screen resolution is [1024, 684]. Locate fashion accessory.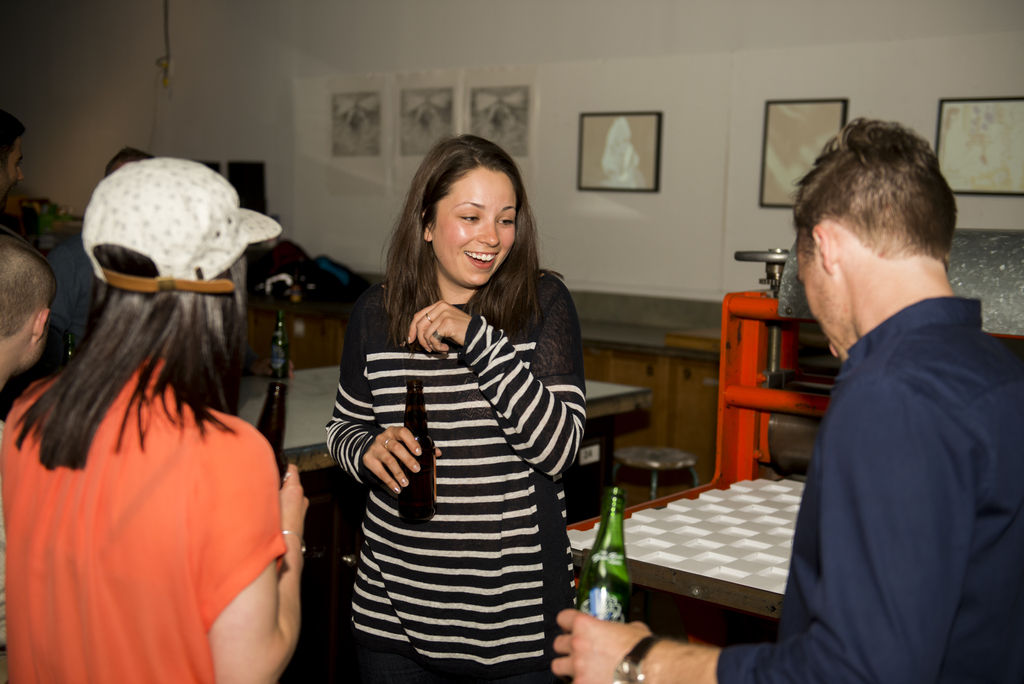
pyautogui.locateOnScreen(383, 434, 393, 450).
